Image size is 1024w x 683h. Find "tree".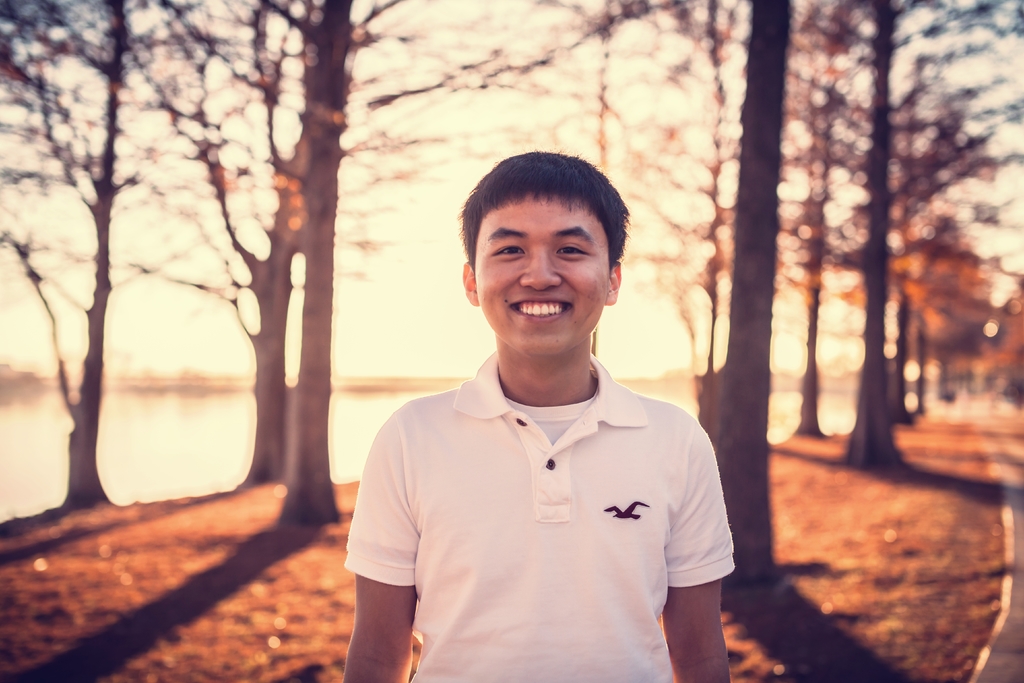
pyautogui.locateOnScreen(0, 0, 221, 511).
